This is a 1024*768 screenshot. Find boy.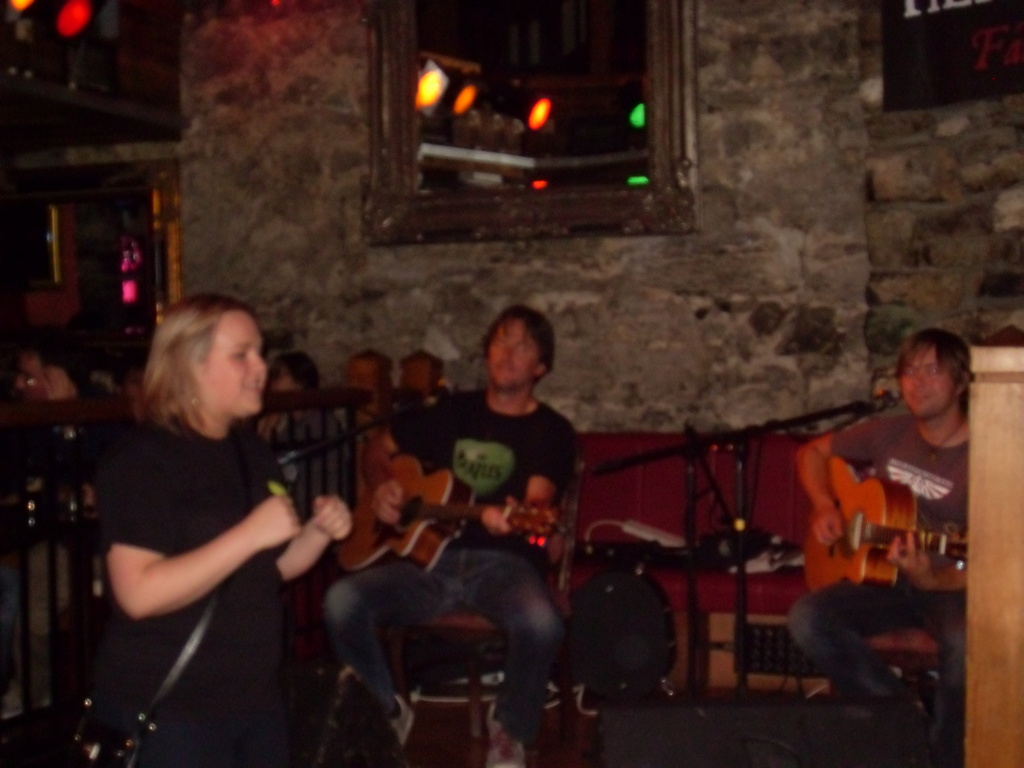
Bounding box: rect(255, 356, 342, 438).
